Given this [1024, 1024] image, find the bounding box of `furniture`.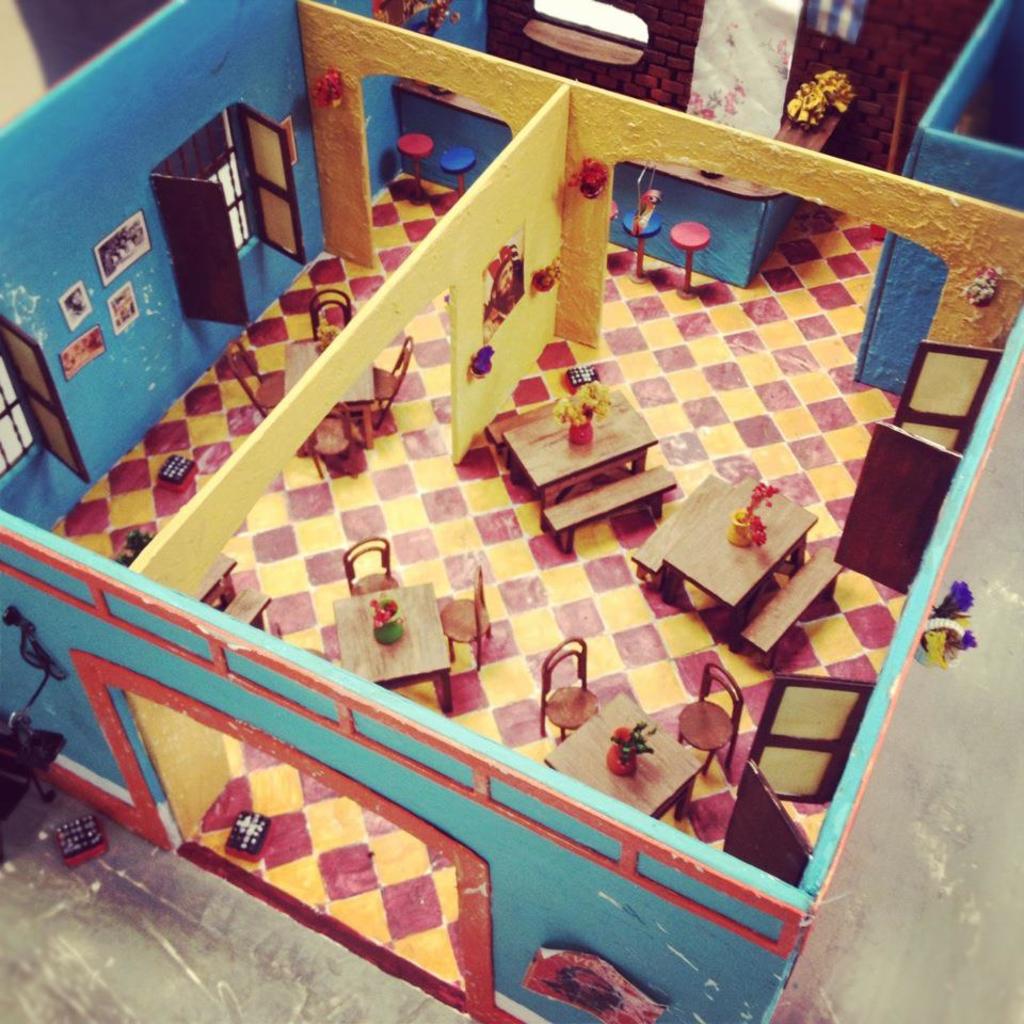
[542,636,606,739].
